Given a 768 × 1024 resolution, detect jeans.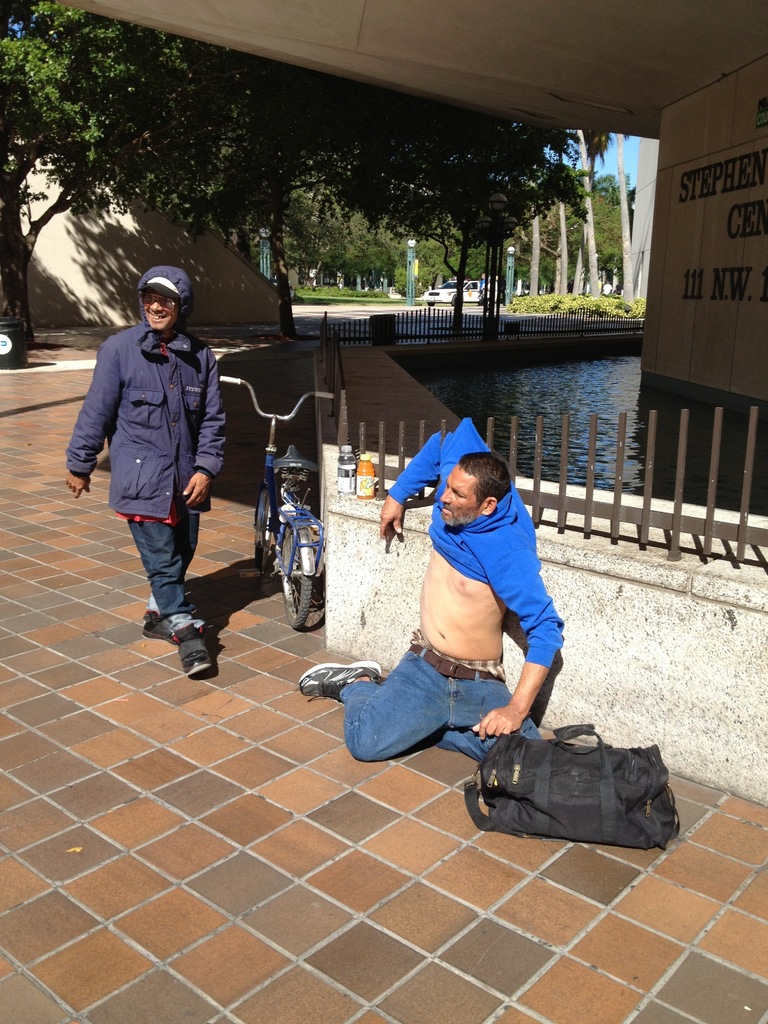
locate(139, 515, 204, 630).
